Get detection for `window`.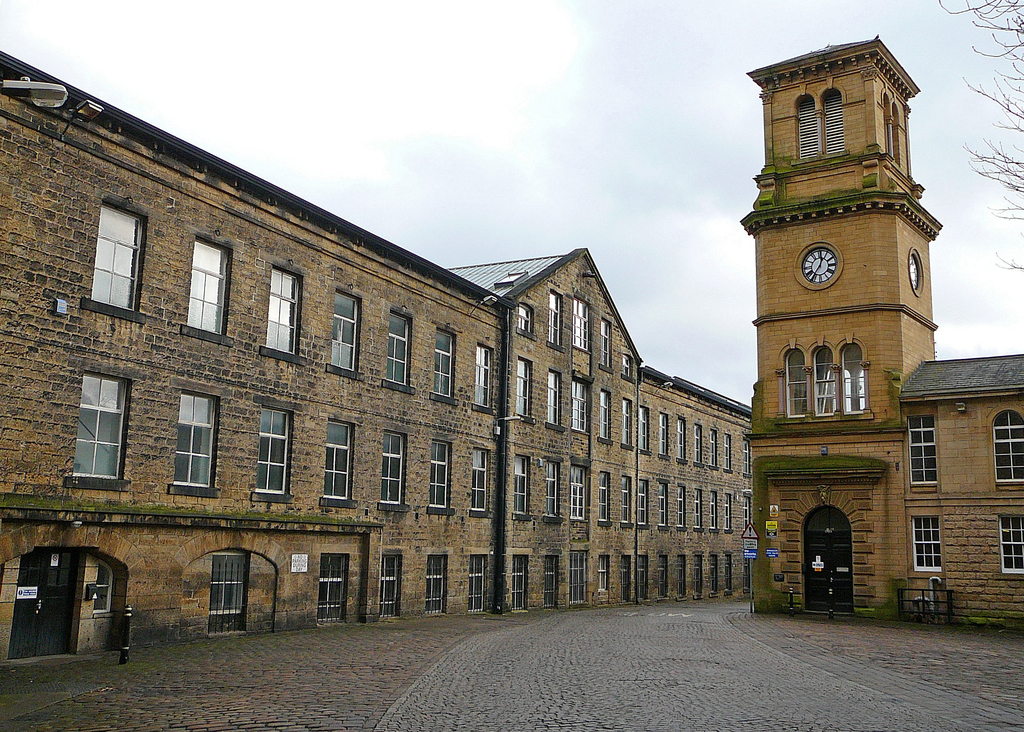
Detection: box=[902, 519, 938, 567].
